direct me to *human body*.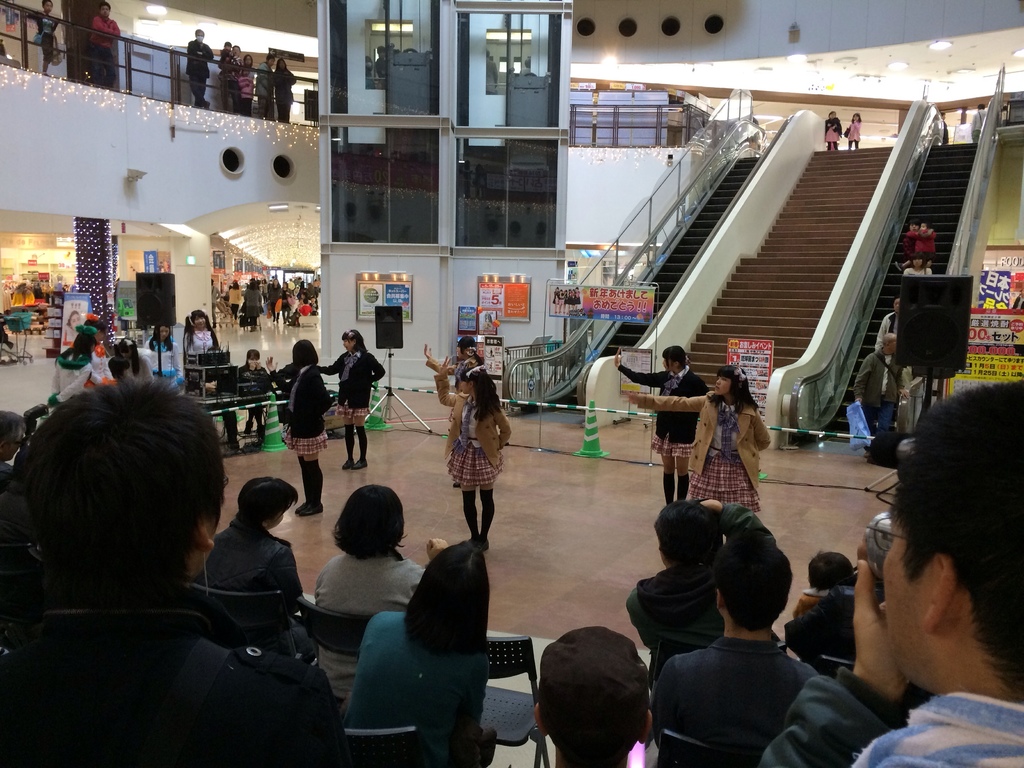
Direction: 83:4:119:86.
